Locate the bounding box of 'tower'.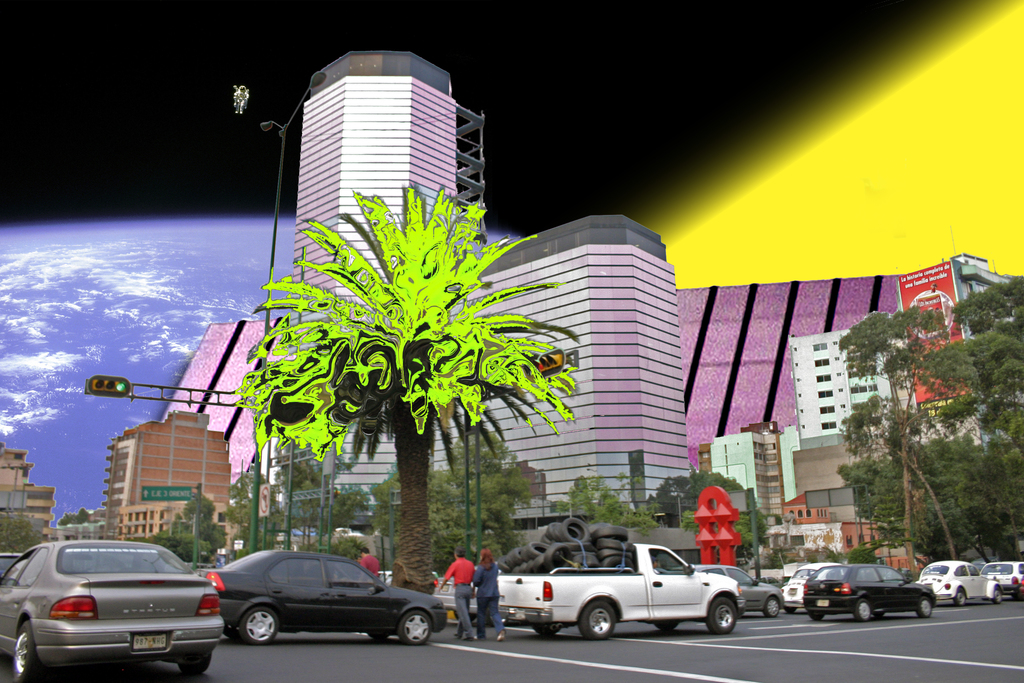
Bounding box: <region>465, 219, 683, 525</region>.
